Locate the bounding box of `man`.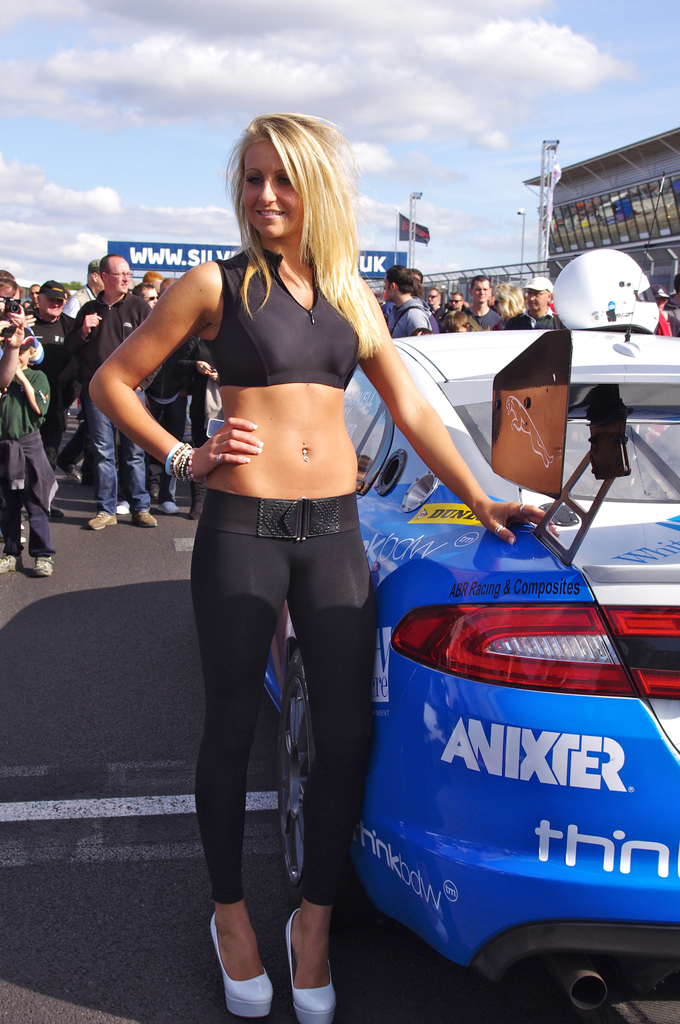
Bounding box: x1=79, y1=252, x2=168, y2=534.
